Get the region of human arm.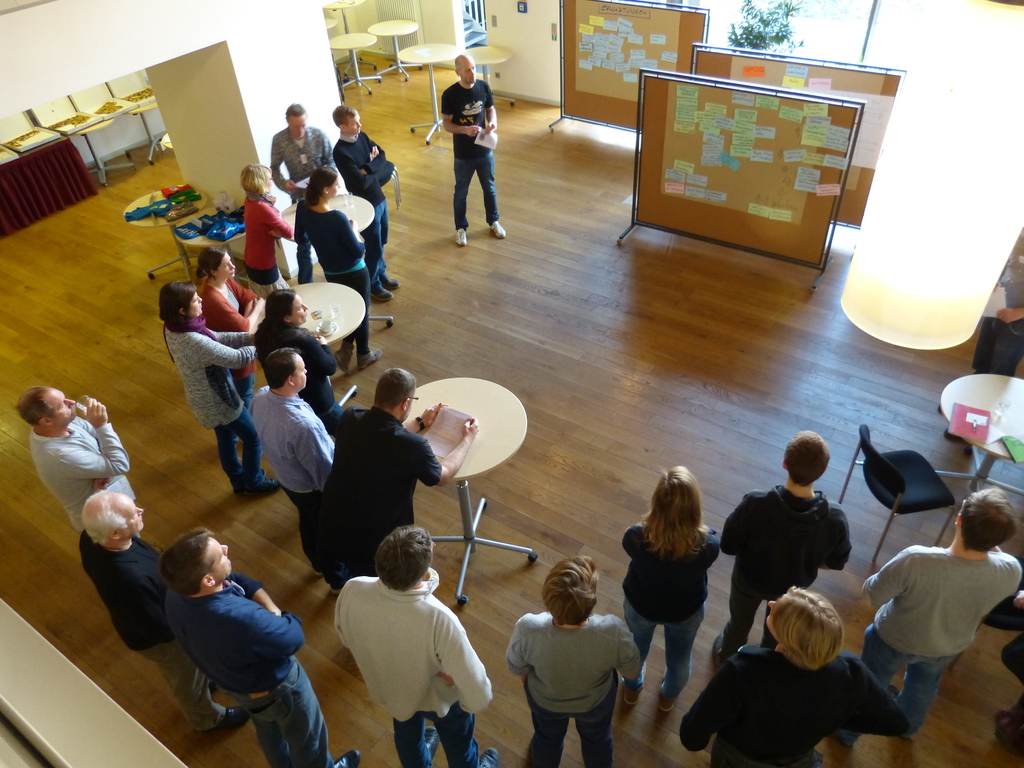
299,333,337,376.
